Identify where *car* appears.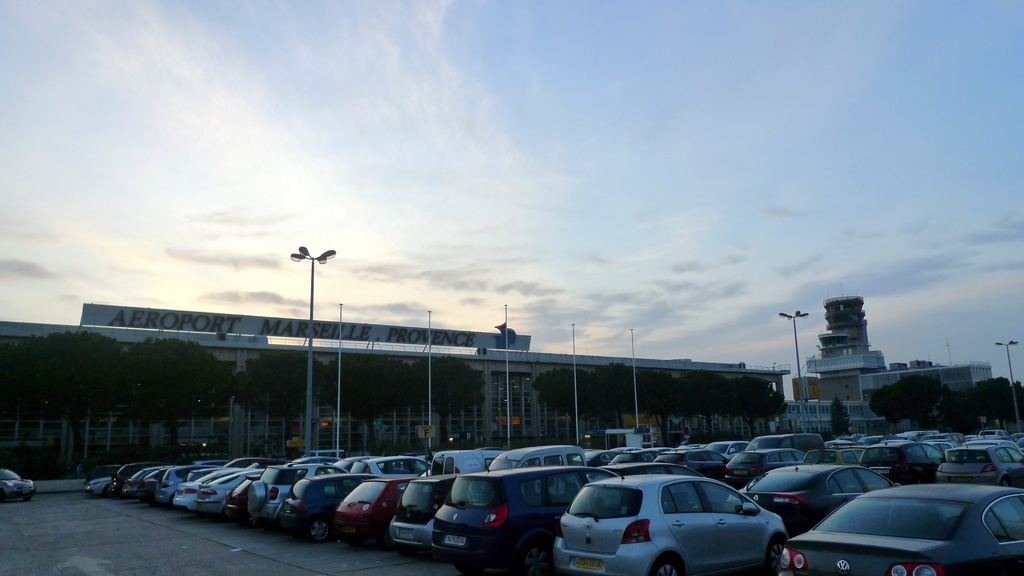
Appears at [388,467,460,547].
